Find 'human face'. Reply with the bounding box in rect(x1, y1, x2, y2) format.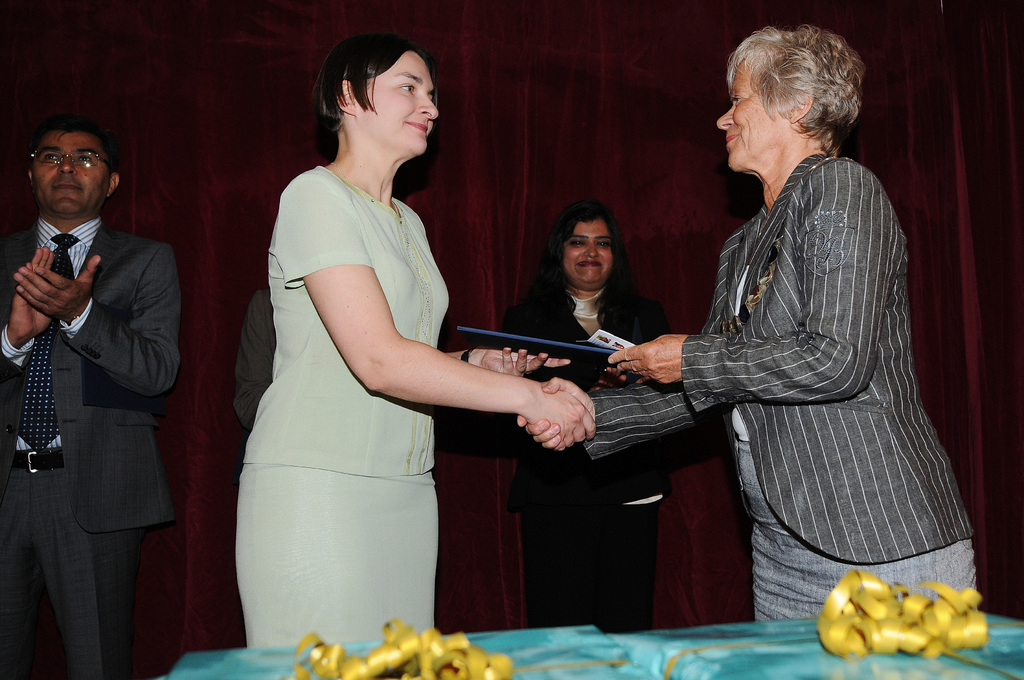
rect(353, 51, 438, 152).
